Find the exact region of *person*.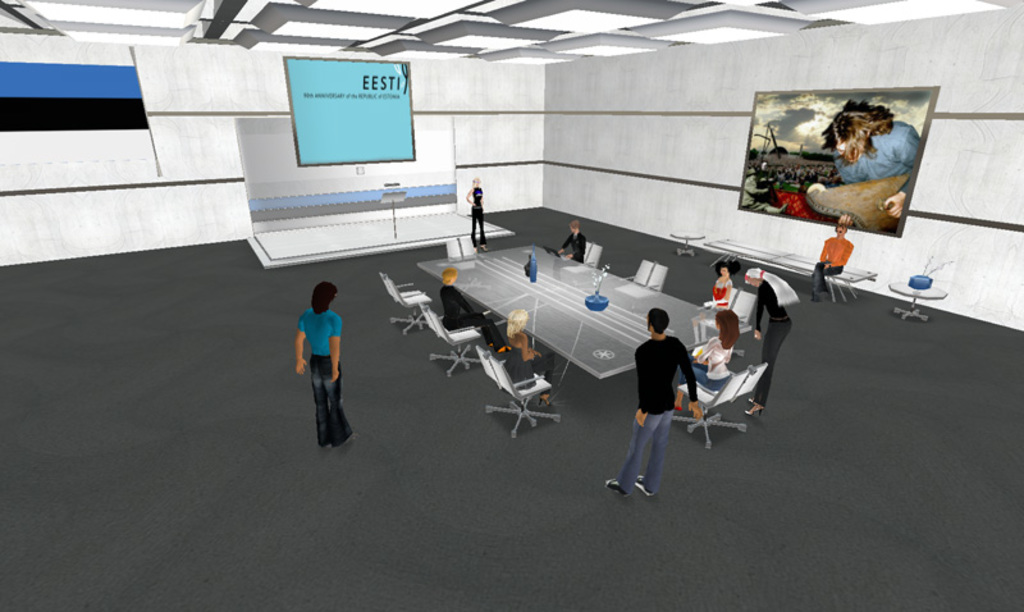
Exact region: 687,256,736,325.
